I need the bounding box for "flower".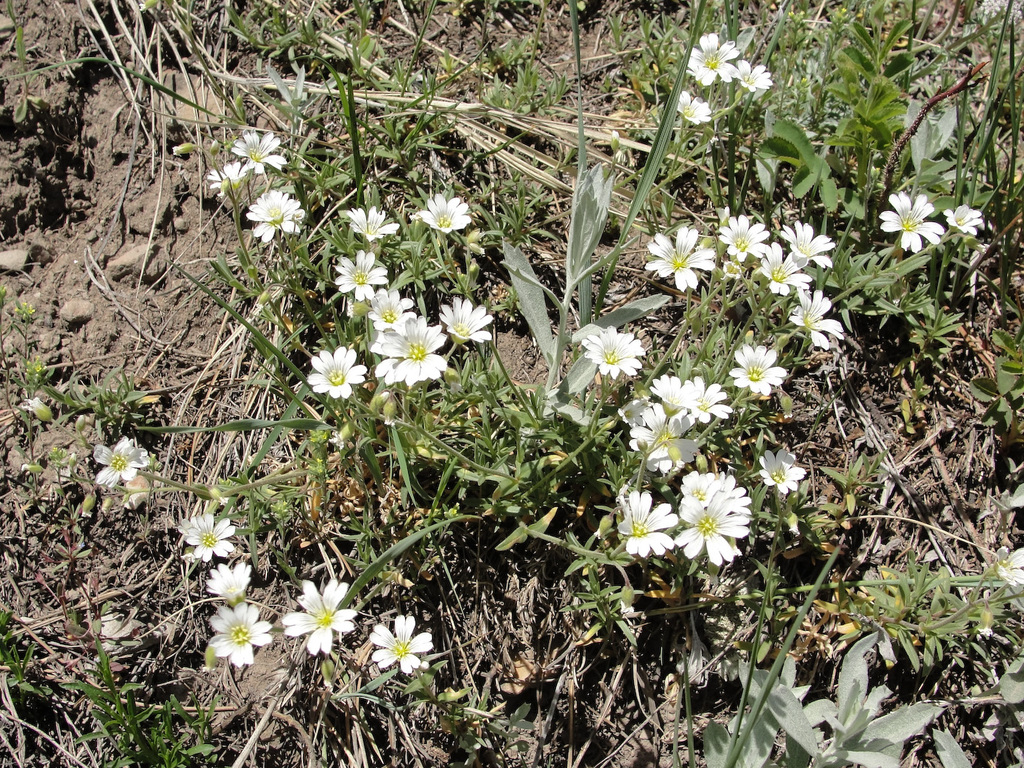
Here it is: (881, 188, 946, 256).
